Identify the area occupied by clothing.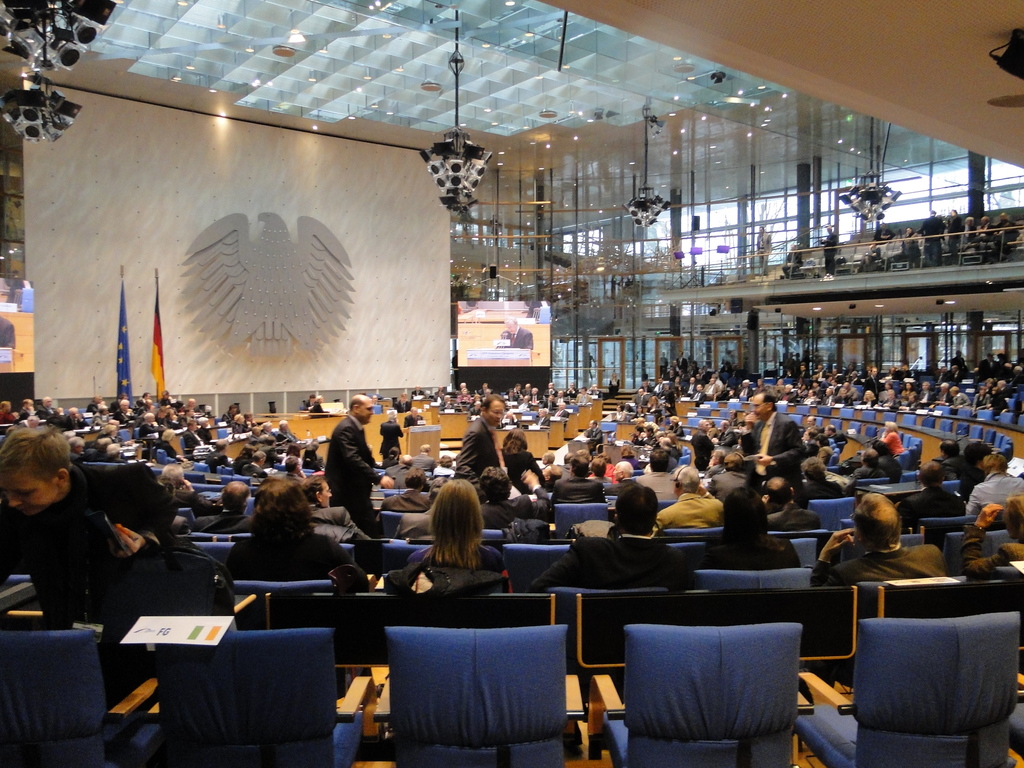
Area: (left=781, top=250, right=804, bottom=280).
